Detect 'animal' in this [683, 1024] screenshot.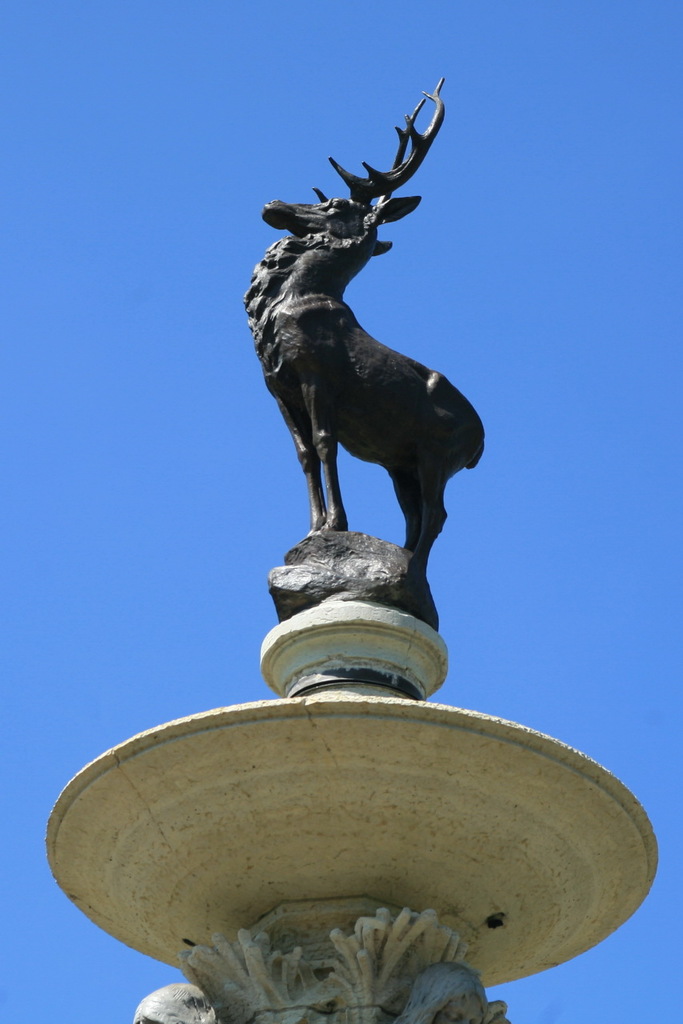
Detection: (237, 70, 485, 572).
